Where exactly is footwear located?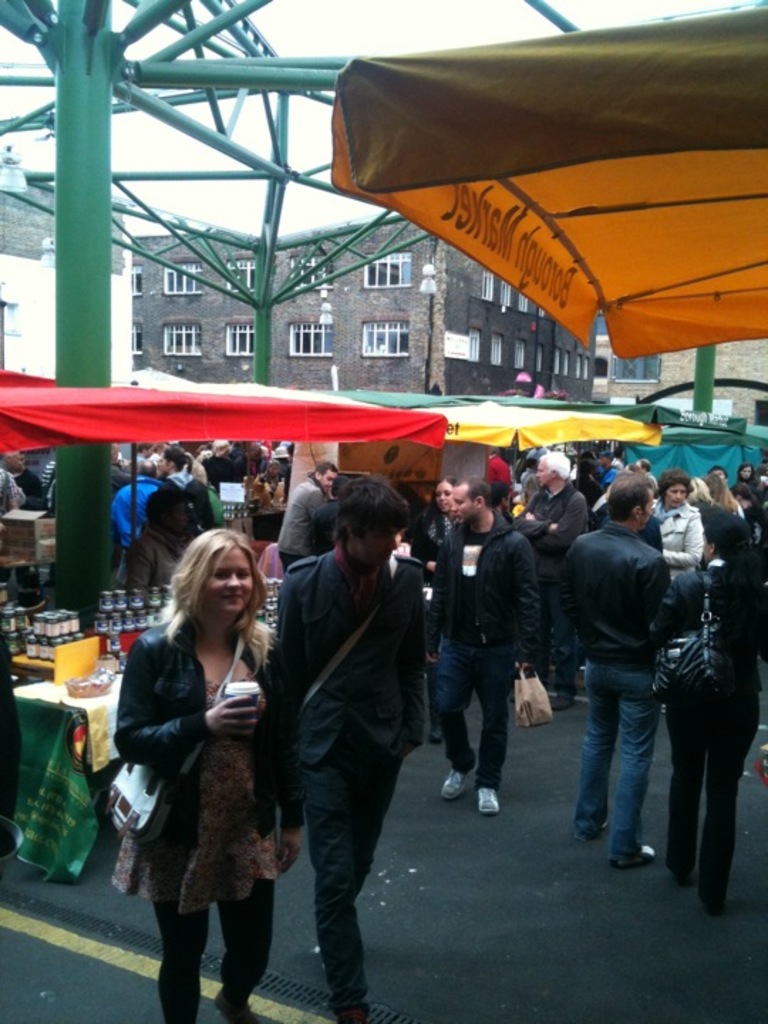
Its bounding box is 430 715 449 750.
